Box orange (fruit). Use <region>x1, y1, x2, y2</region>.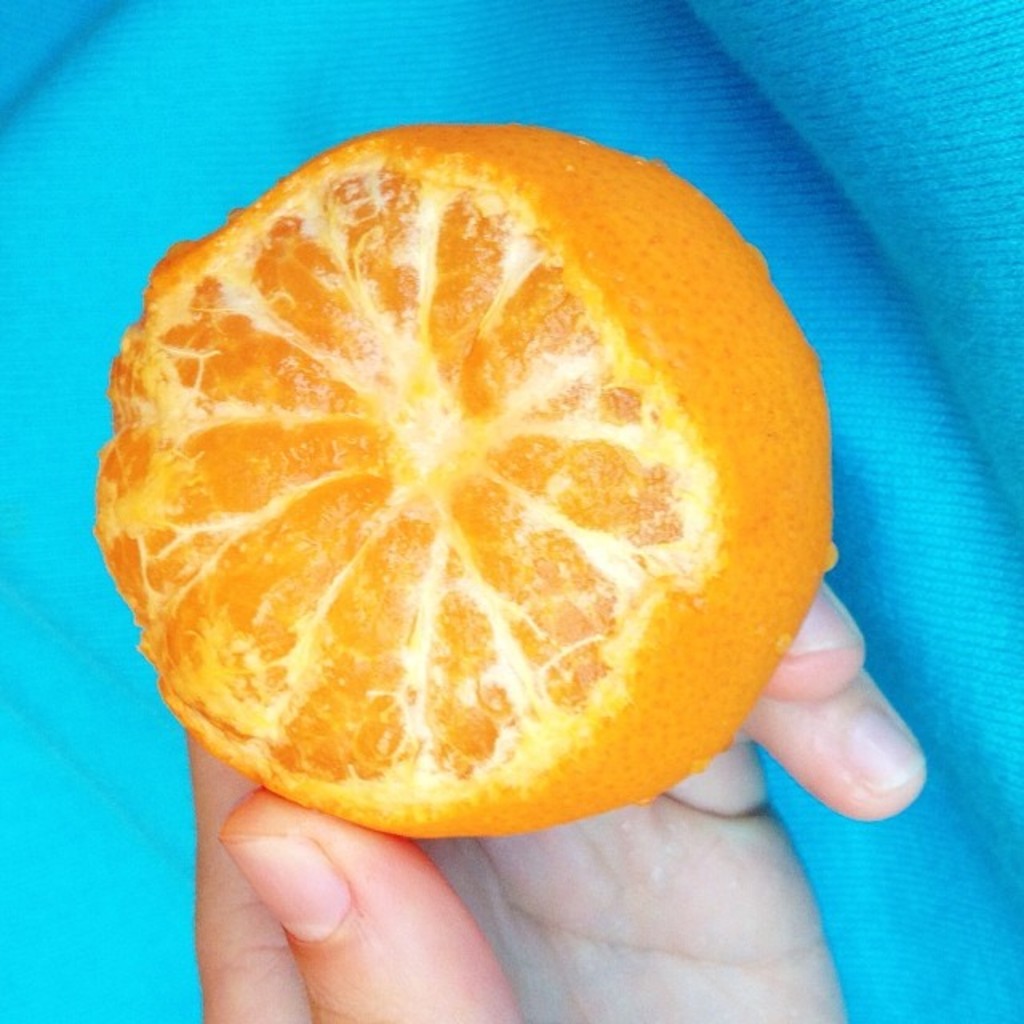
<region>110, 122, 834, 835</region>.
